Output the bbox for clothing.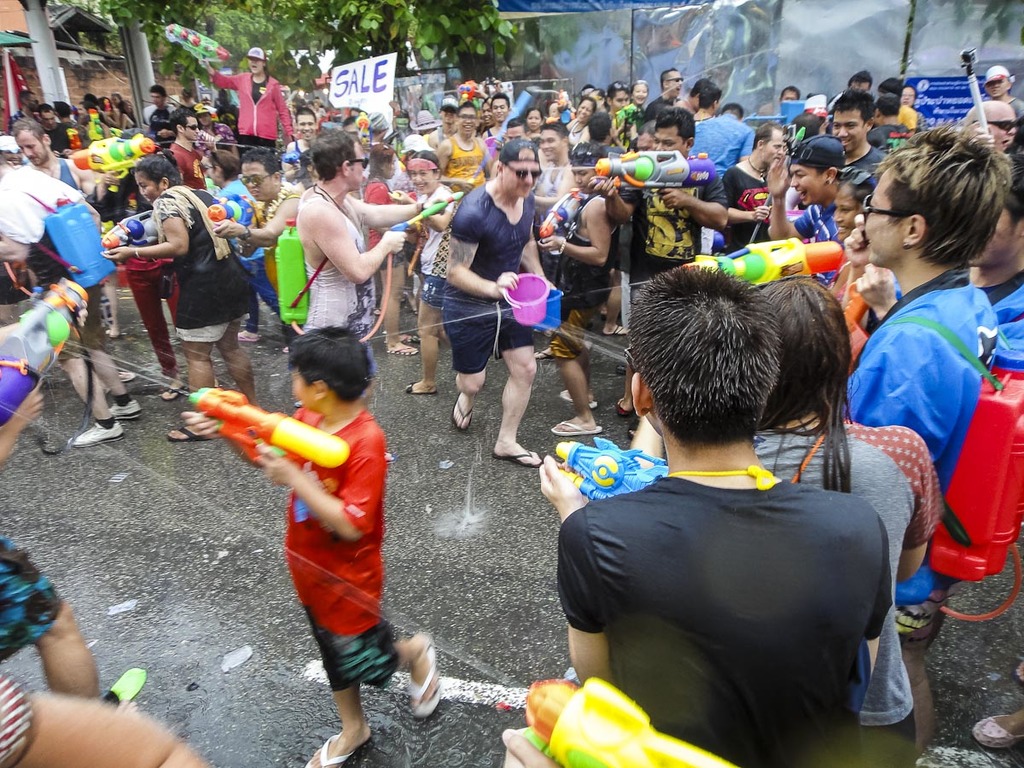
x1=174, y1=320, x2=265, y2=346.
